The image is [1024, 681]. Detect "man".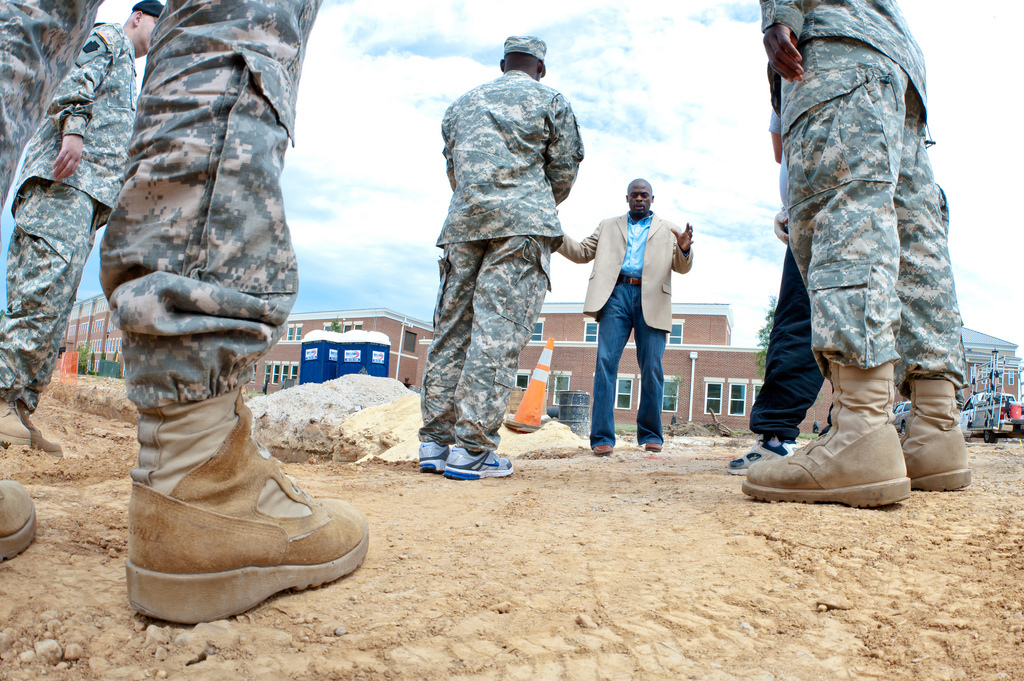
Detection: x1=417, y1=33, x2=583, y2=478.
